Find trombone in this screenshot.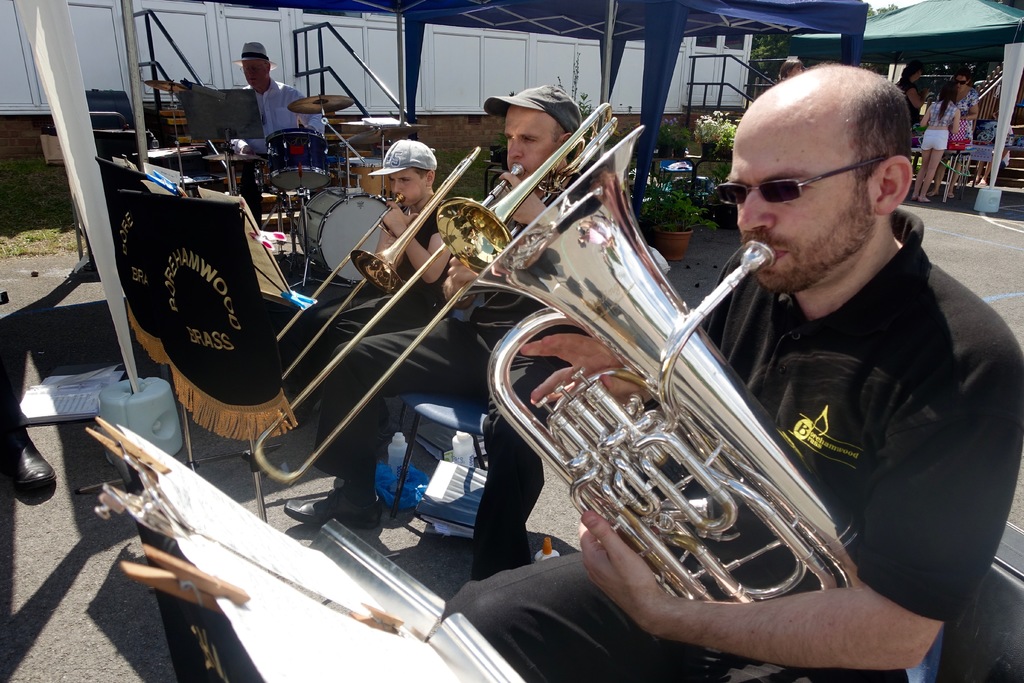
The bounding box for trombone is [250, 95, 616, 485].
